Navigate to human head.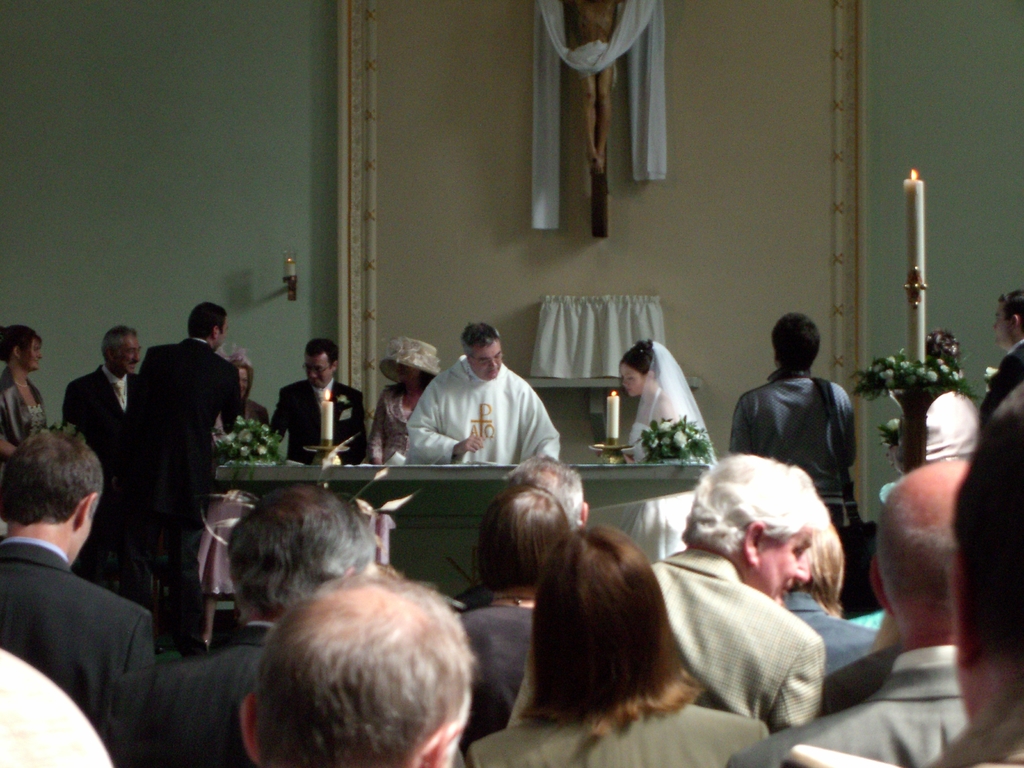
Navigation target: [457,323,504,380].
